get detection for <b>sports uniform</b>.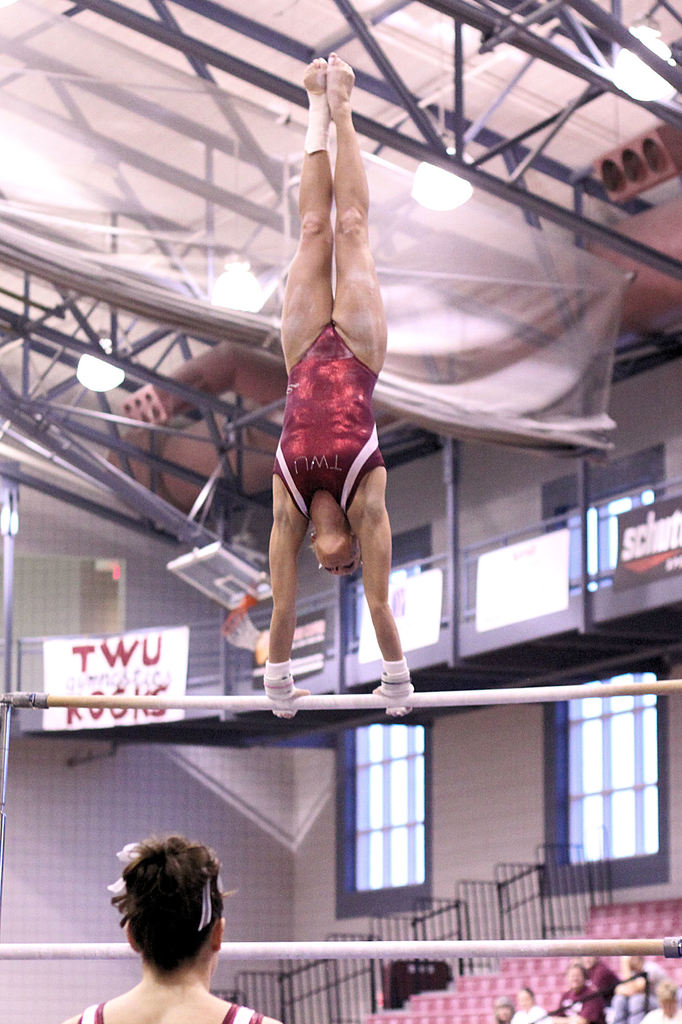
Detection: box(78, 1000, 263, 1023).
